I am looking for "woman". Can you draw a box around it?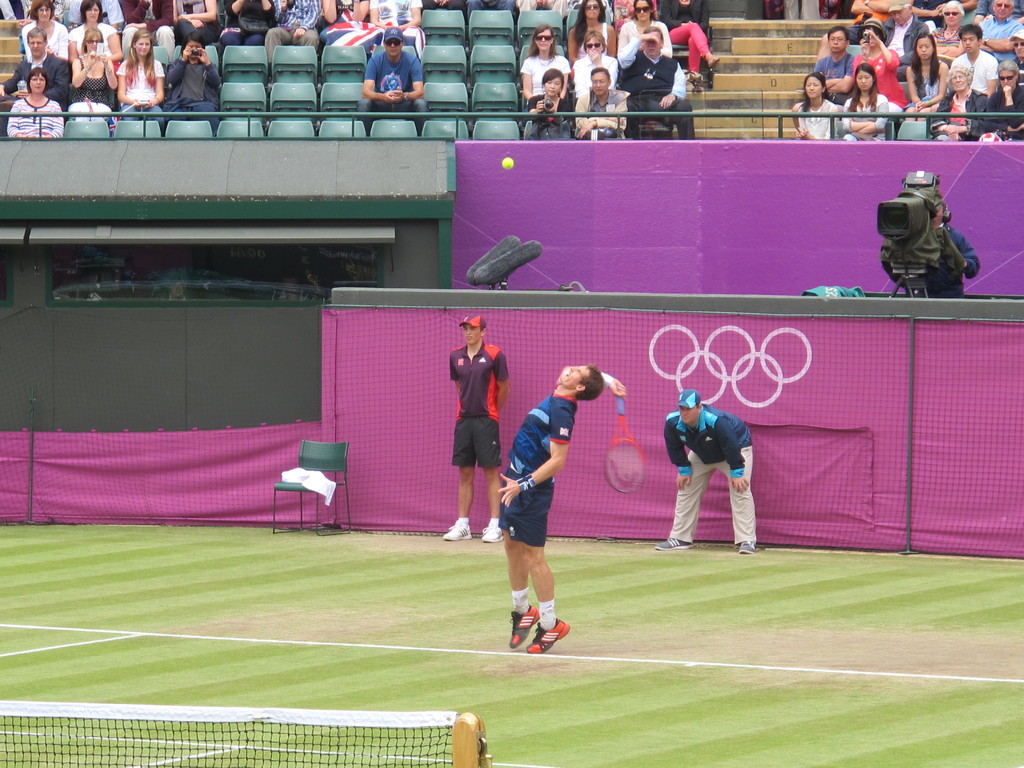
Sure, the bounding box is rect(571, 0, 619, 63).
